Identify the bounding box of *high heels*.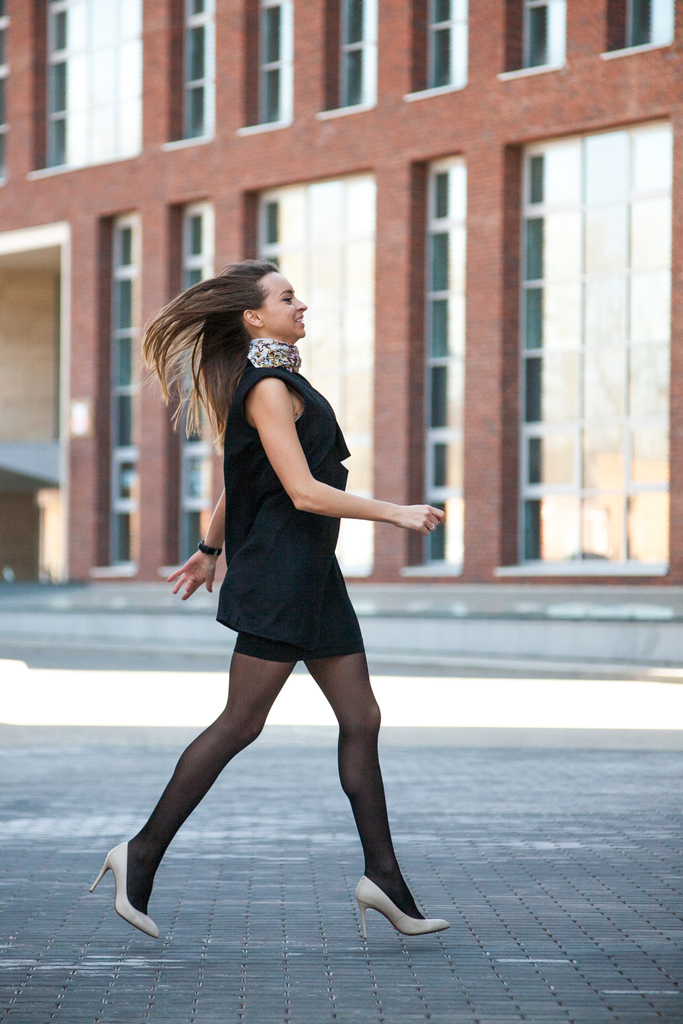
351, 870, 453, 938.
